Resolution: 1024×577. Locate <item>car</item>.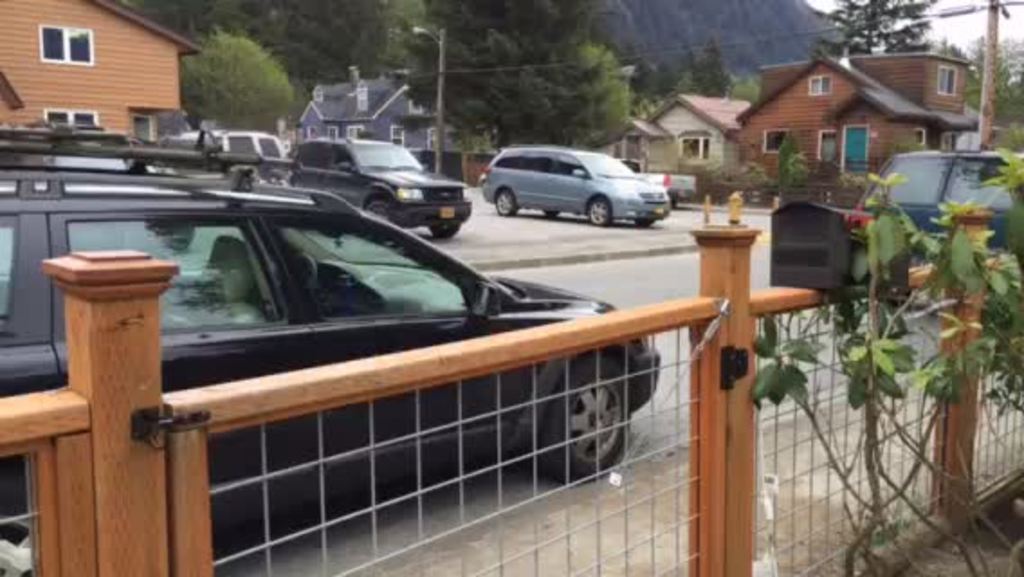
(left=285, top=133, right=469, bottom=238).
